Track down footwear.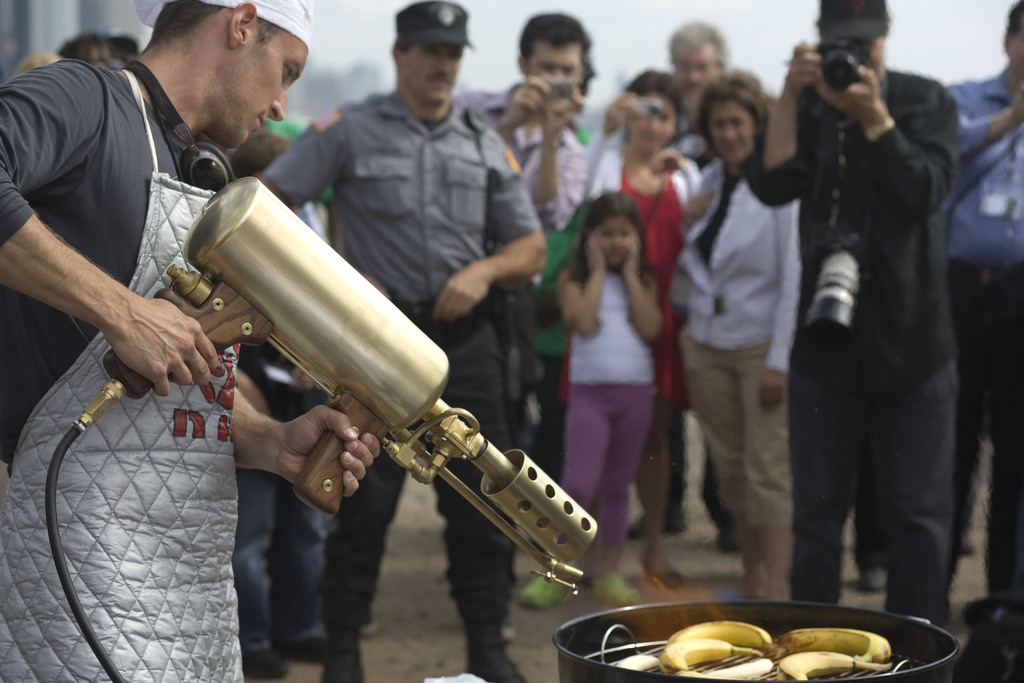
Tracked to [239,641,286,682].
